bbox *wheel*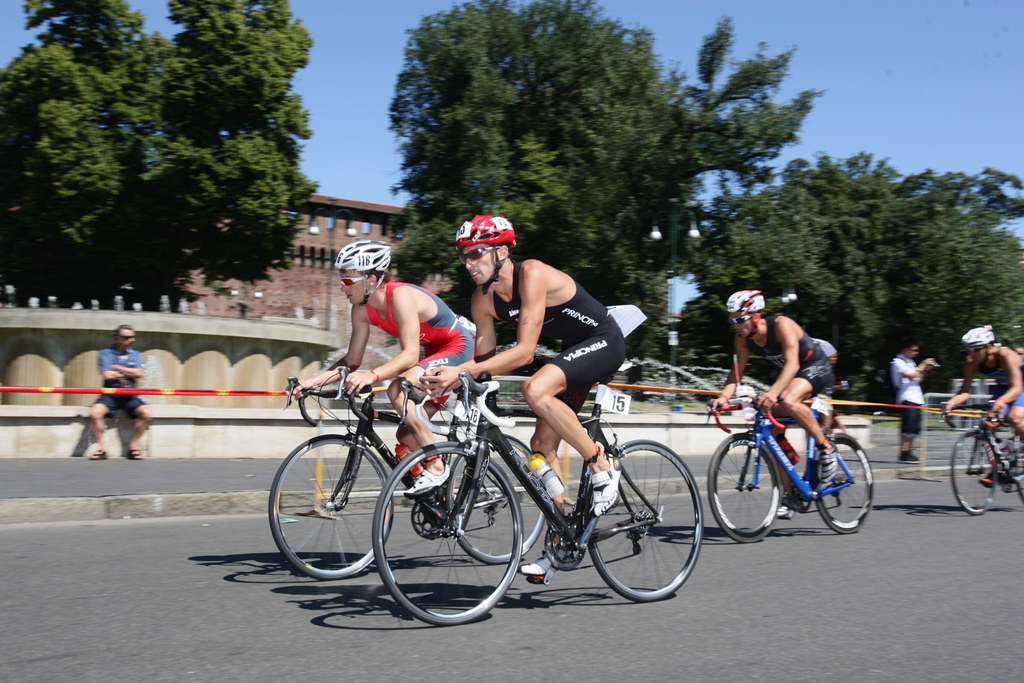
[left=589, top=452, right=691, bottom=607]
